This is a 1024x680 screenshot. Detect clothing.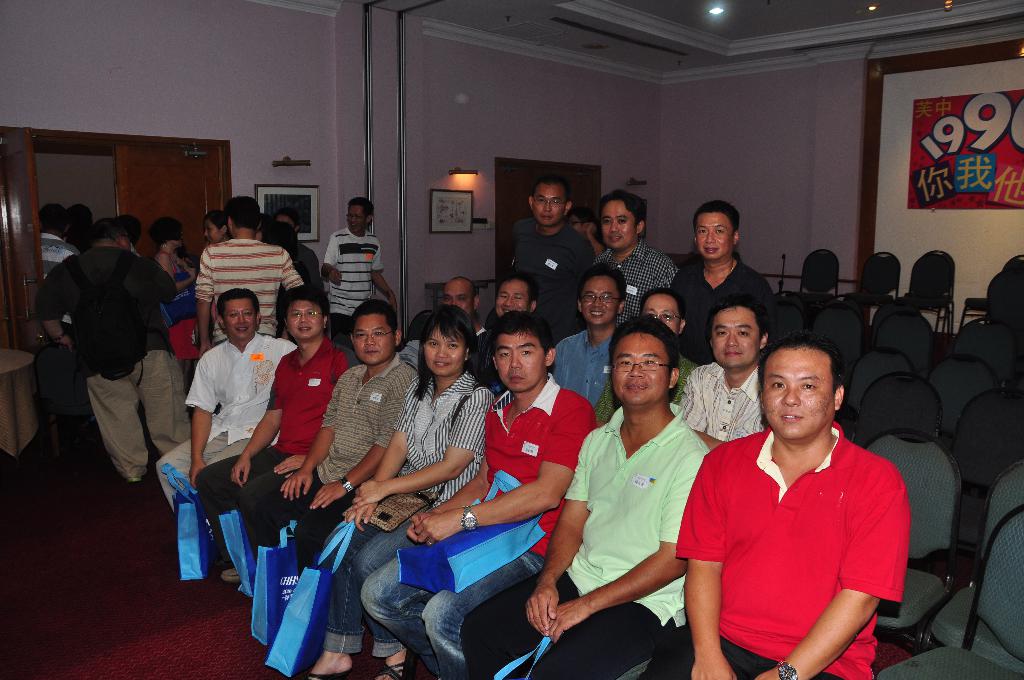
left=507, top=220, right=591, bottom=286.
